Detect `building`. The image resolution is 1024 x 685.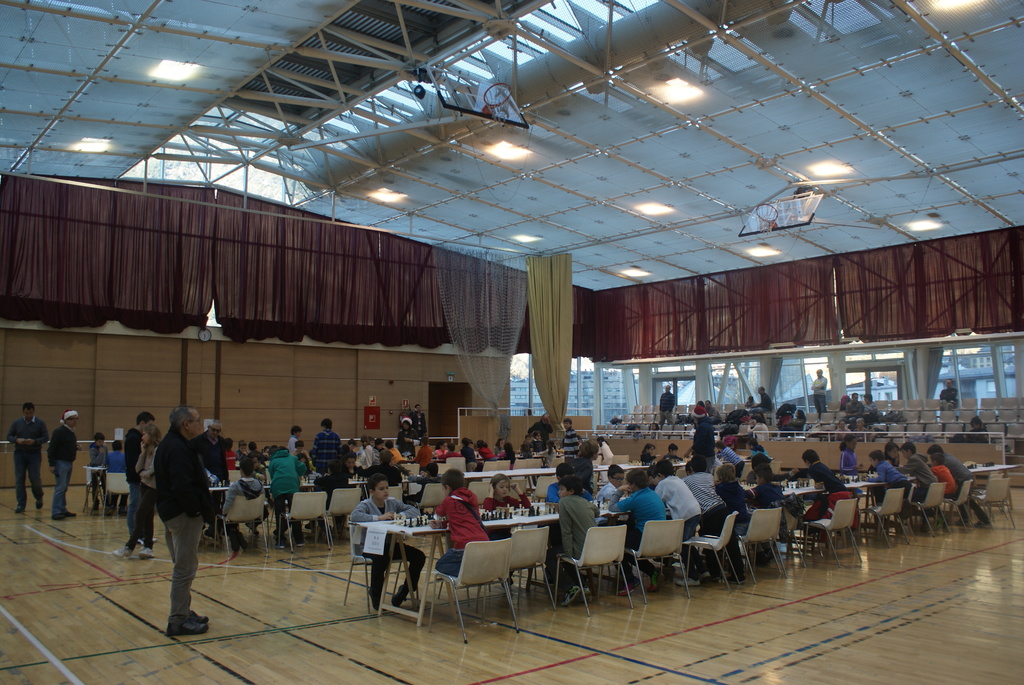
(x1=939, y1=336, x2=1020, y2=412).
